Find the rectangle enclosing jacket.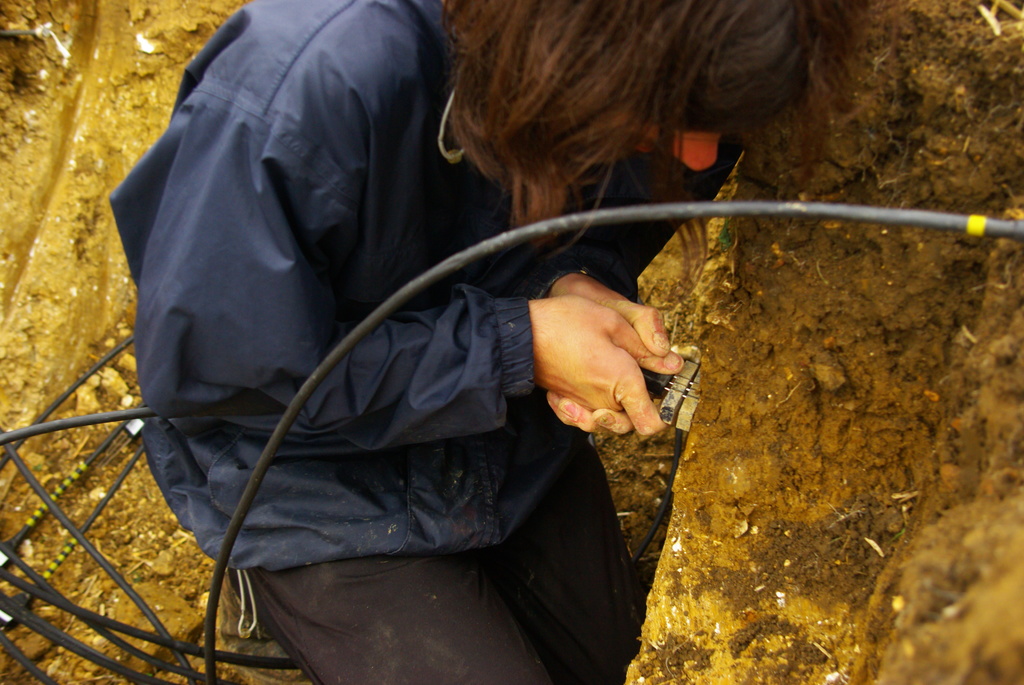
box=[108, 17, 740, 631].
